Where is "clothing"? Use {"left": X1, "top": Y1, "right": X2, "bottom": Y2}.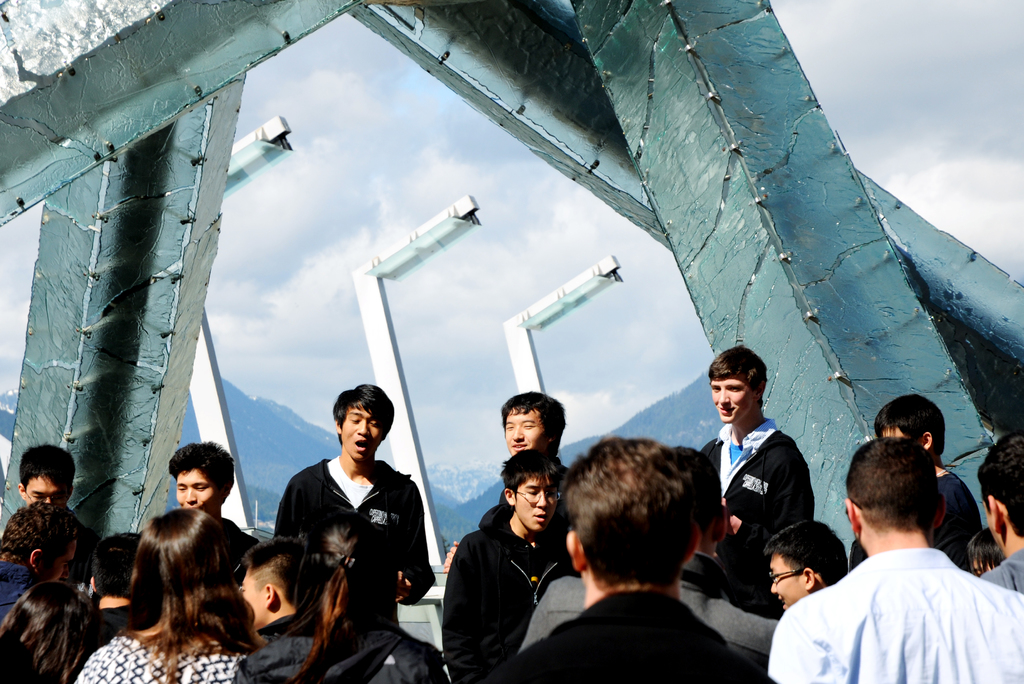
{"left": 700, "top": 417, "right": 813, "bottom": 615}.
